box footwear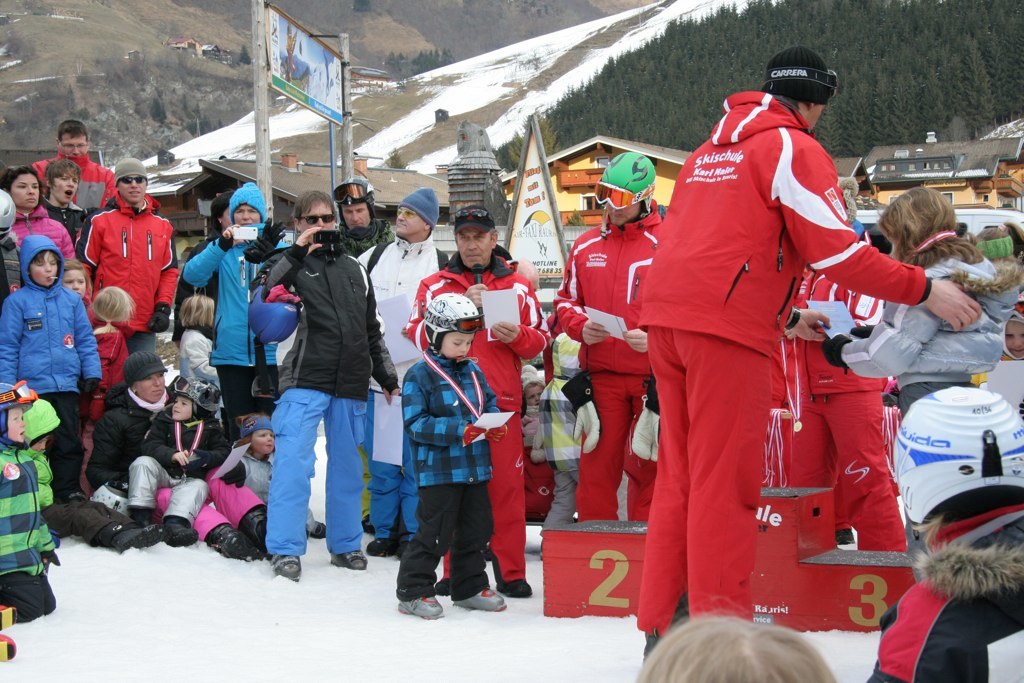
[x1=254, y1=514, x2=270, y2=560]
